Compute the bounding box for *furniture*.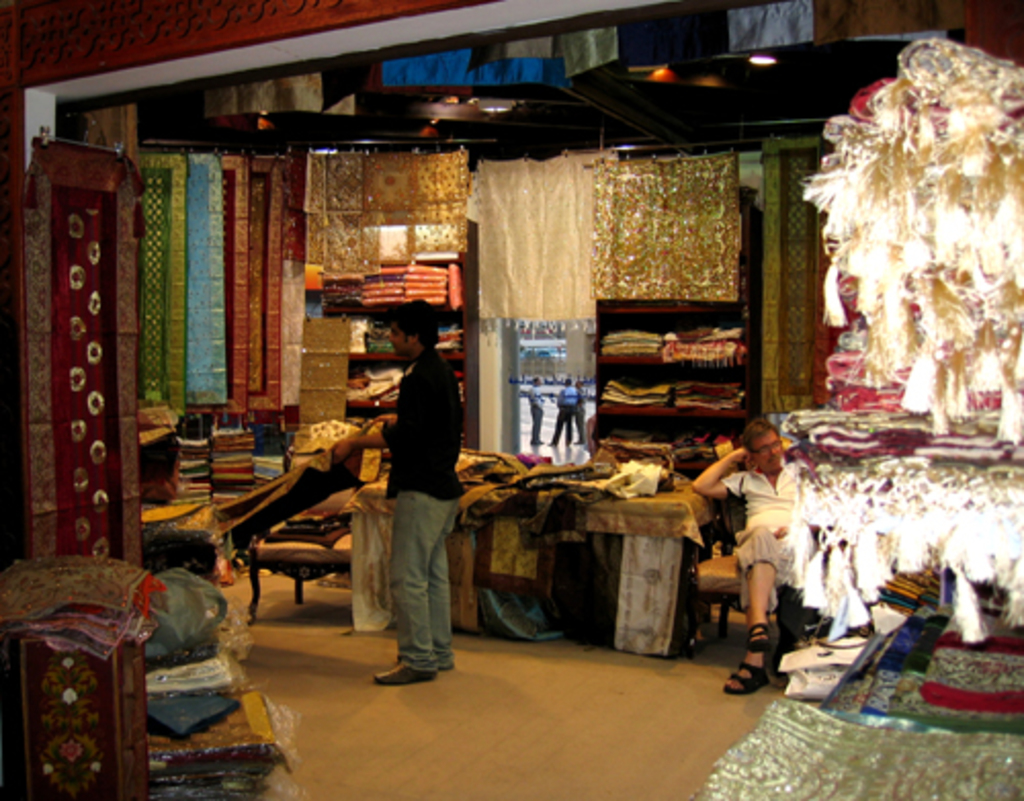
{"left": 598, "top": 186, "right": 758, "bottom": 475}.
